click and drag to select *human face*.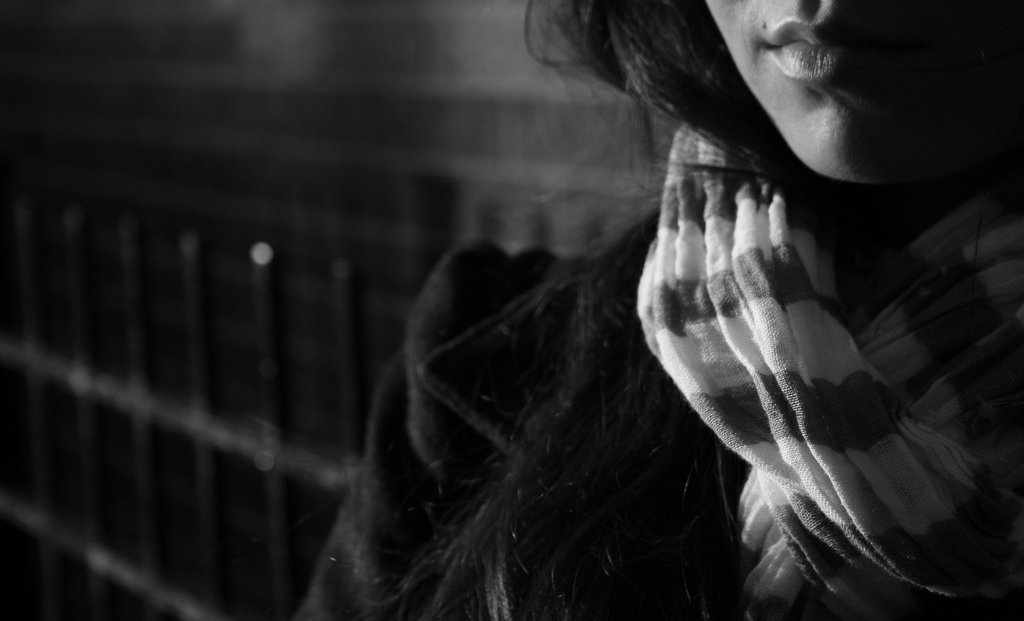
Selection: <box>705,0,1002,185</box>.
